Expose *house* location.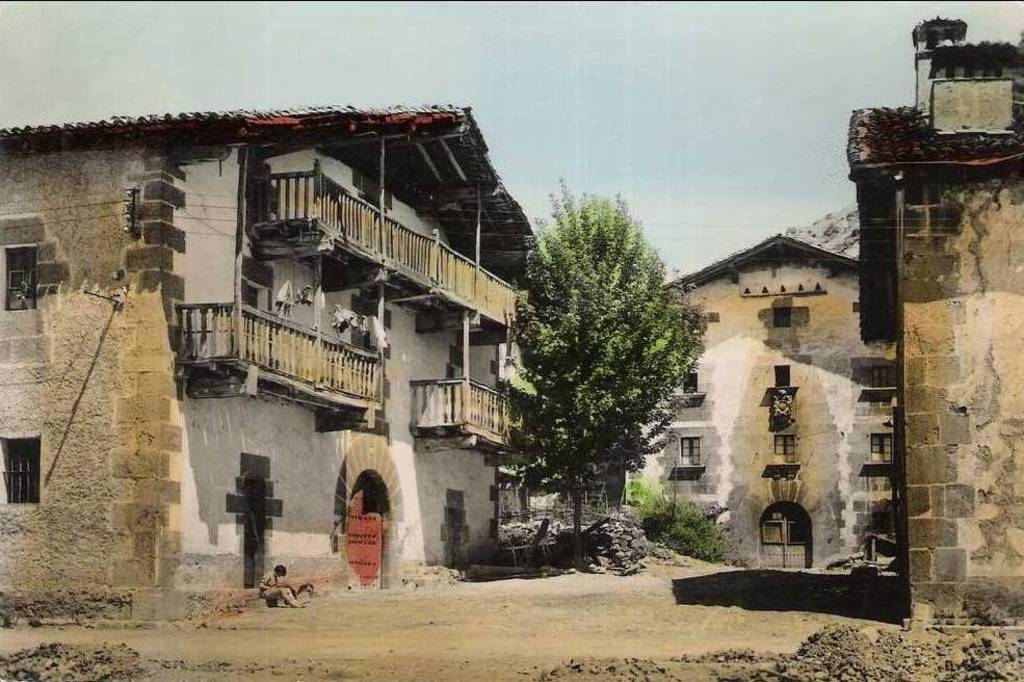
Exposed at left=627, top=231, right=897, bottom=574.
